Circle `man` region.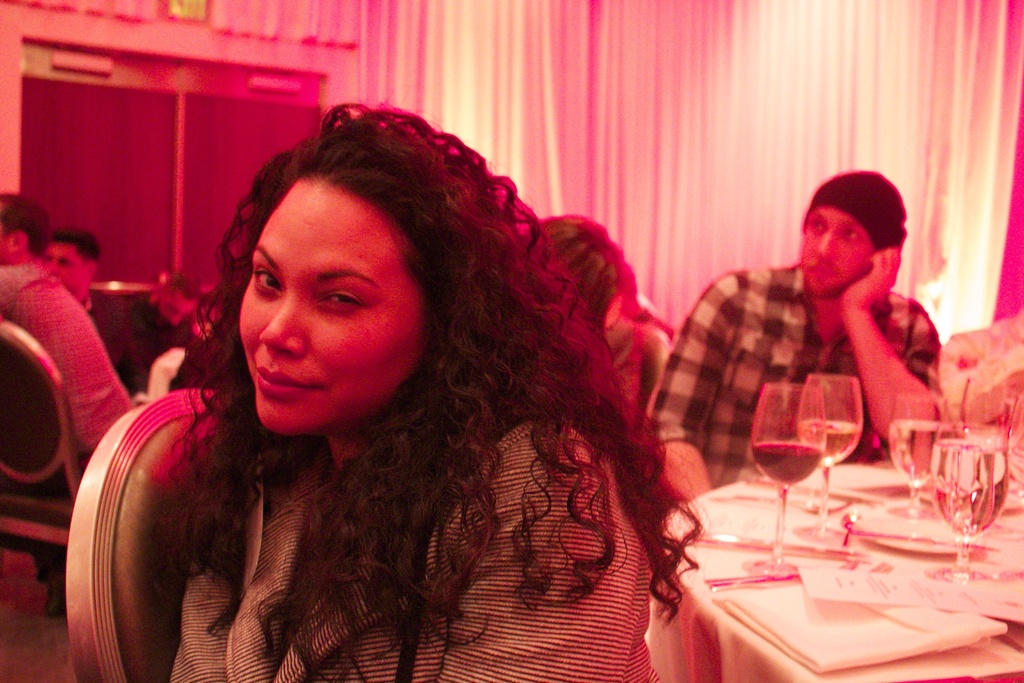
Region: BBox(0, 194, 138, 453).
